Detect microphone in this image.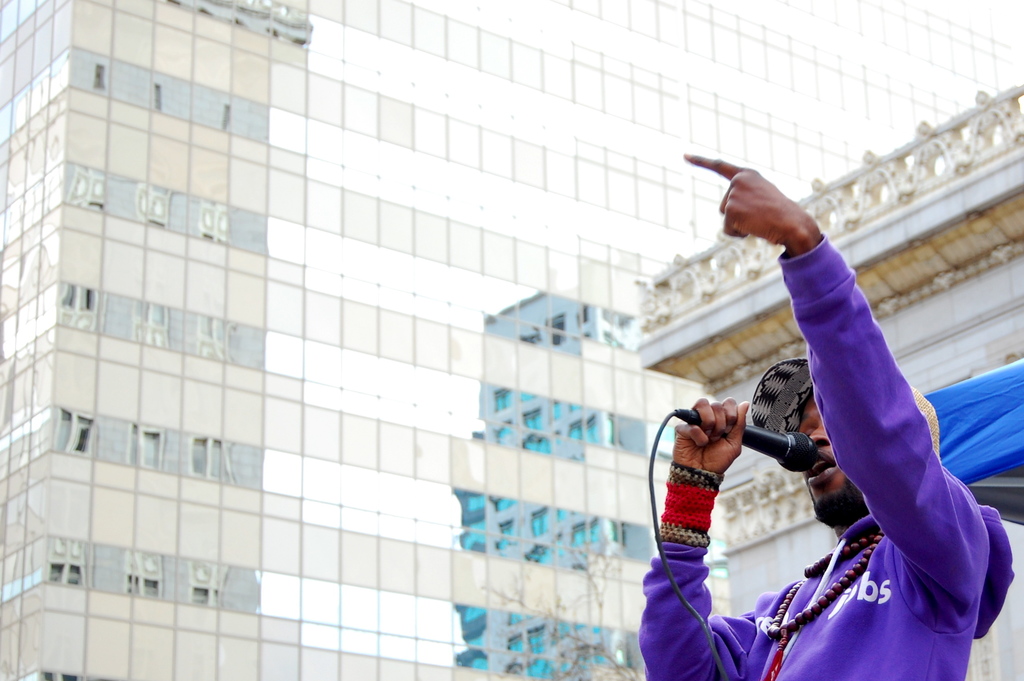
Detection: {"left": 669, "top": 411, "right": 819, "bottom": 474}.
